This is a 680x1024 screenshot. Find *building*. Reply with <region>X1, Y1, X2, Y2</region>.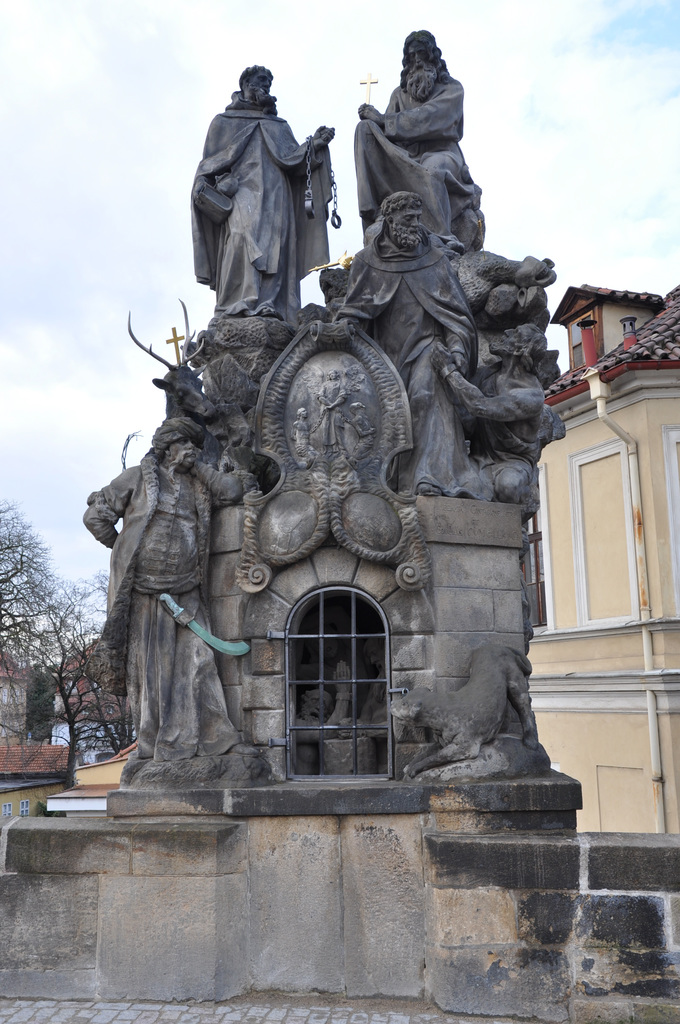
<region>521, 276, 679, 832</region>.
